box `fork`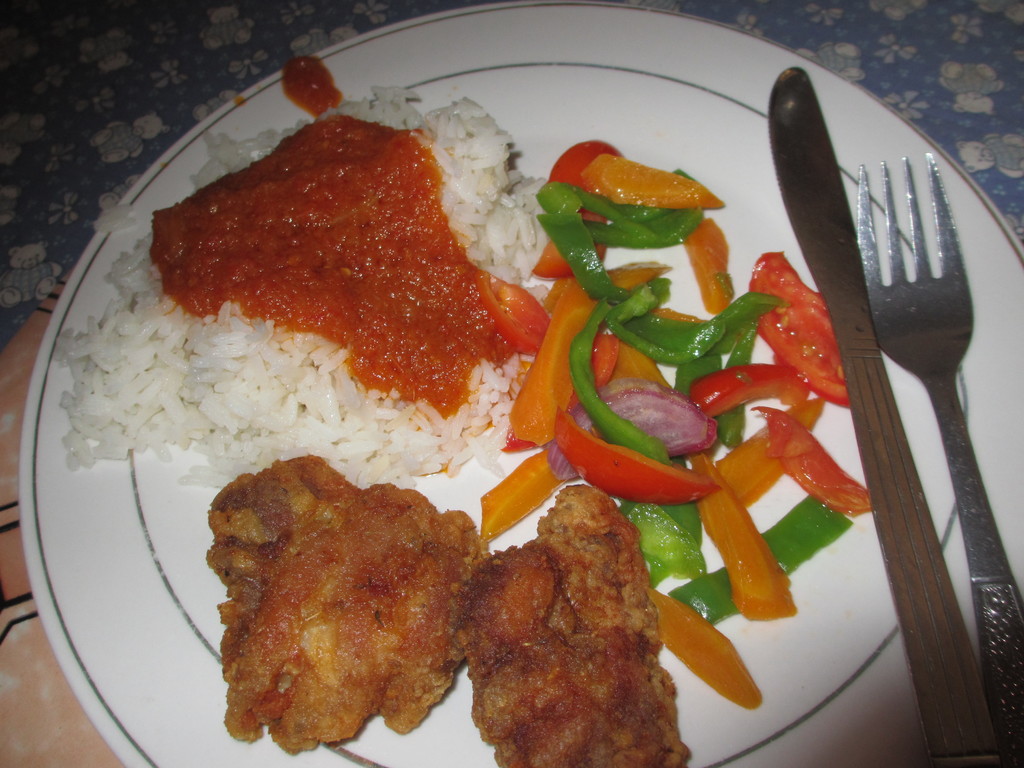
{"x1": 874, "y1": 173, "x2": 1014, "y2": 687}
